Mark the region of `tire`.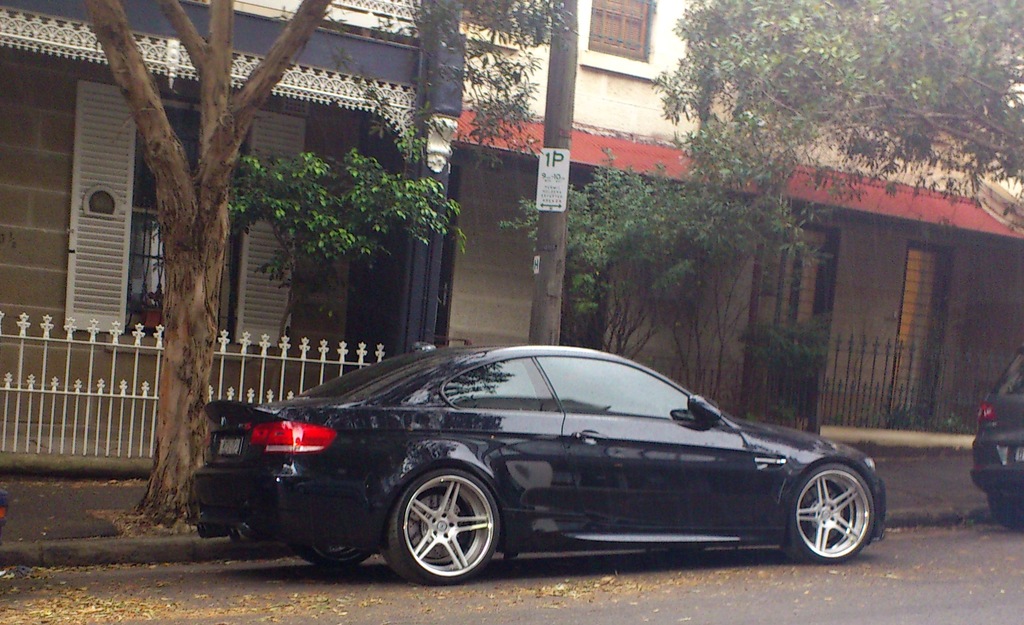
Region: l=298, t=542, r=376, b=565.
